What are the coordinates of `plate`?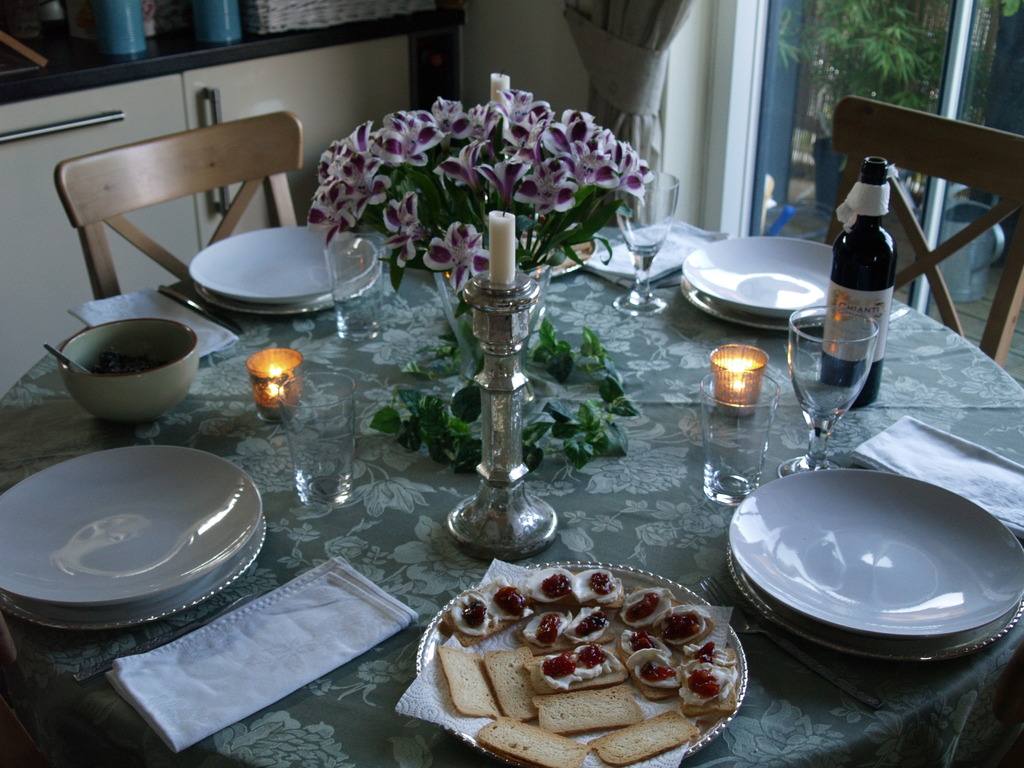
[x1=716, y1=541, x2=1023, y2=658].
